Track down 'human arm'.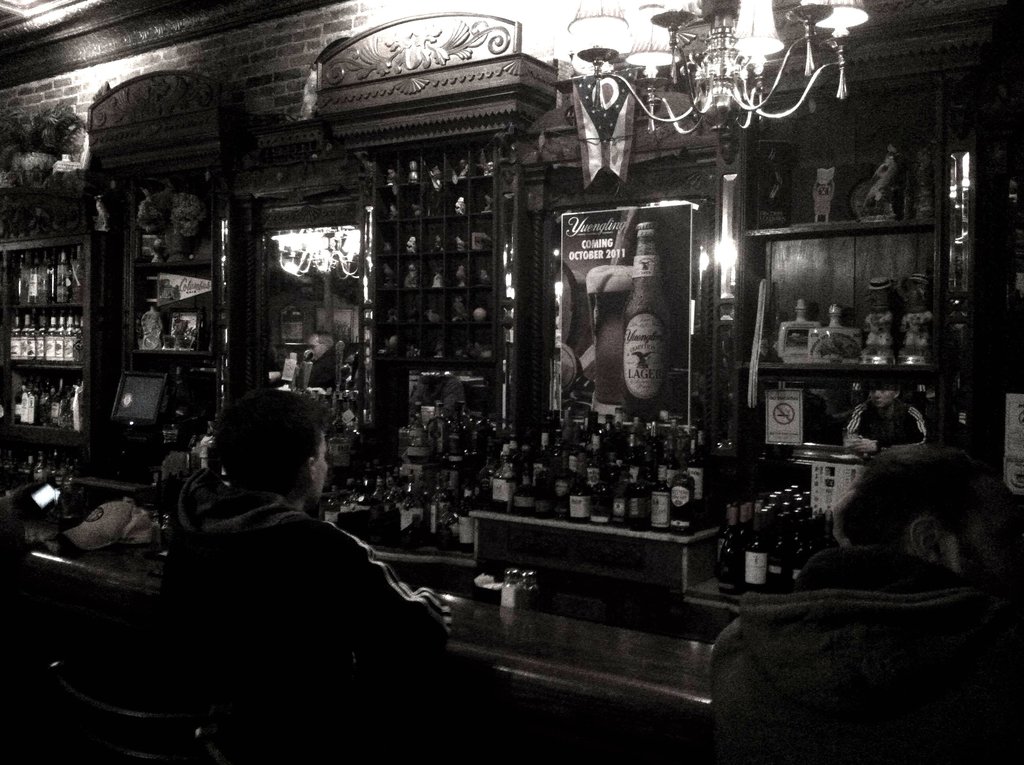
Tracked to 838, 407, 875, 456.
